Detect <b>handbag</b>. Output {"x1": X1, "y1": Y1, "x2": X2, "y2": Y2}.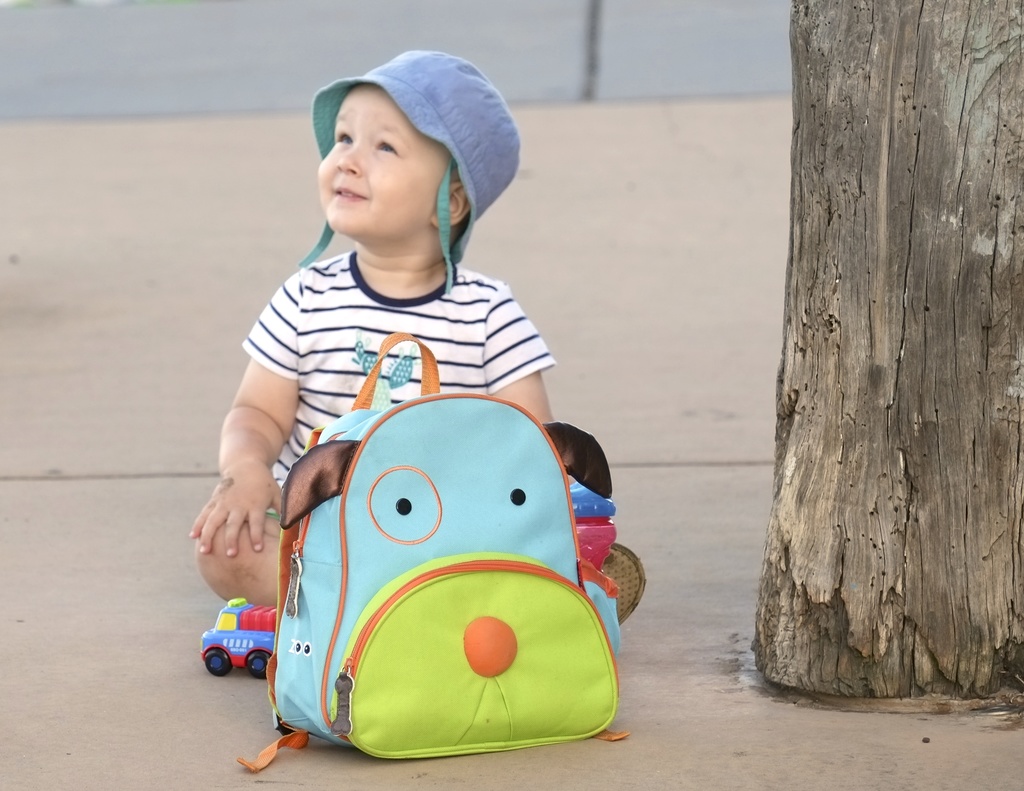
{"x1": 235, "y1": 323, "x2": 621, "y2": 772}.
